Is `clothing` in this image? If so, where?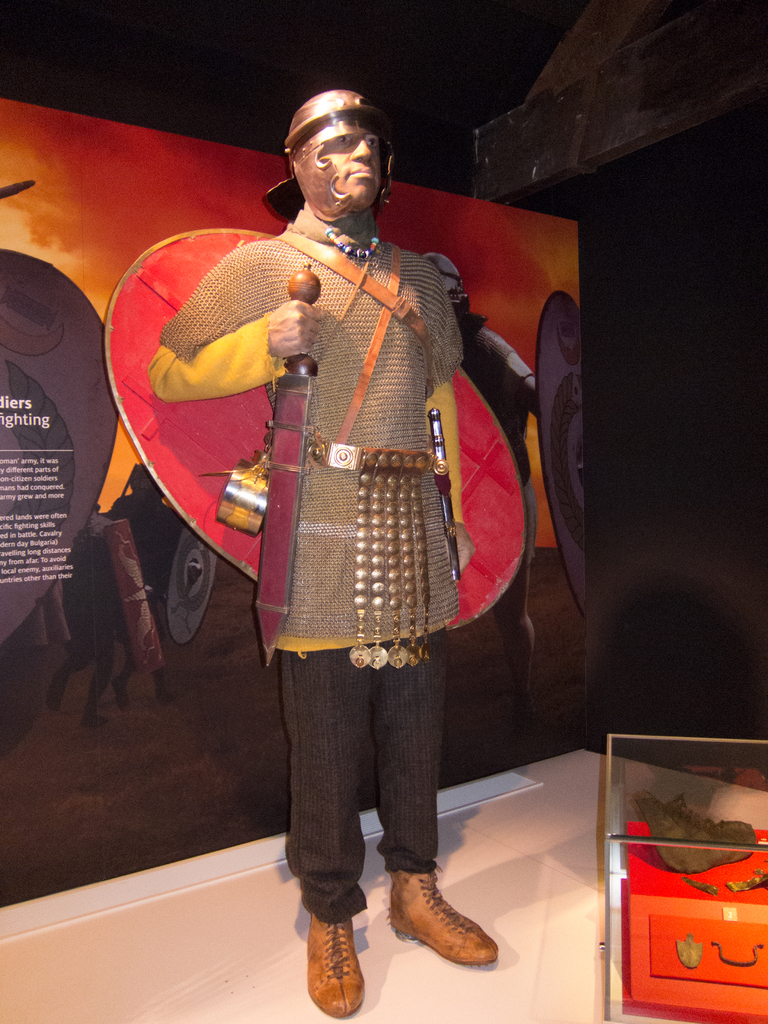
Yes, at Rect(280, 648, 449, 911).
